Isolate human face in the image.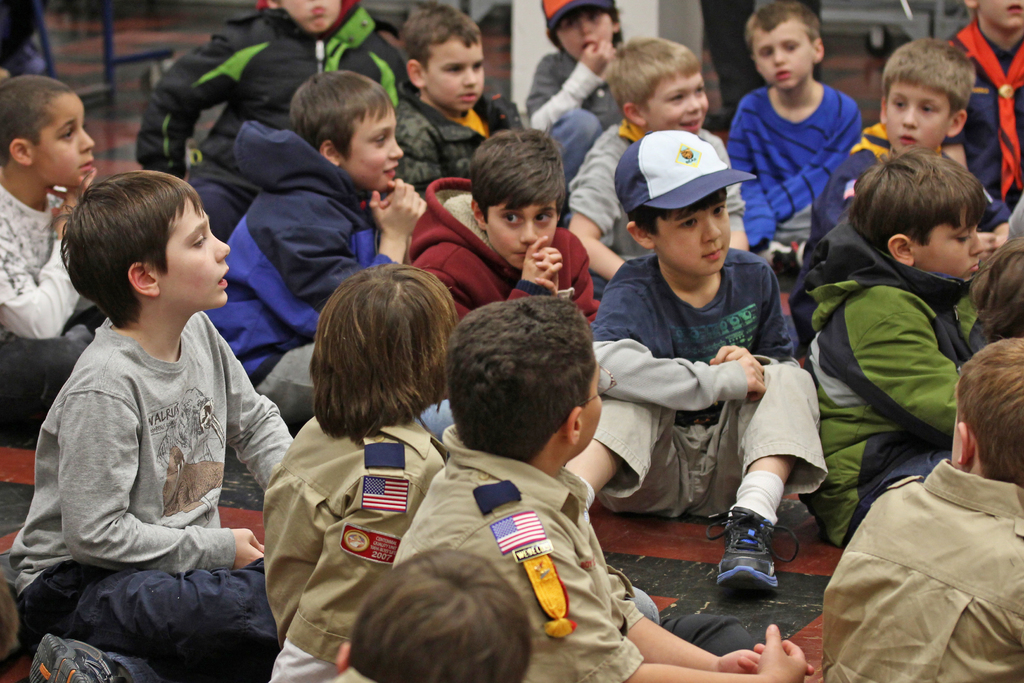
Isolated region: detection(484, 202, 561, 272).
